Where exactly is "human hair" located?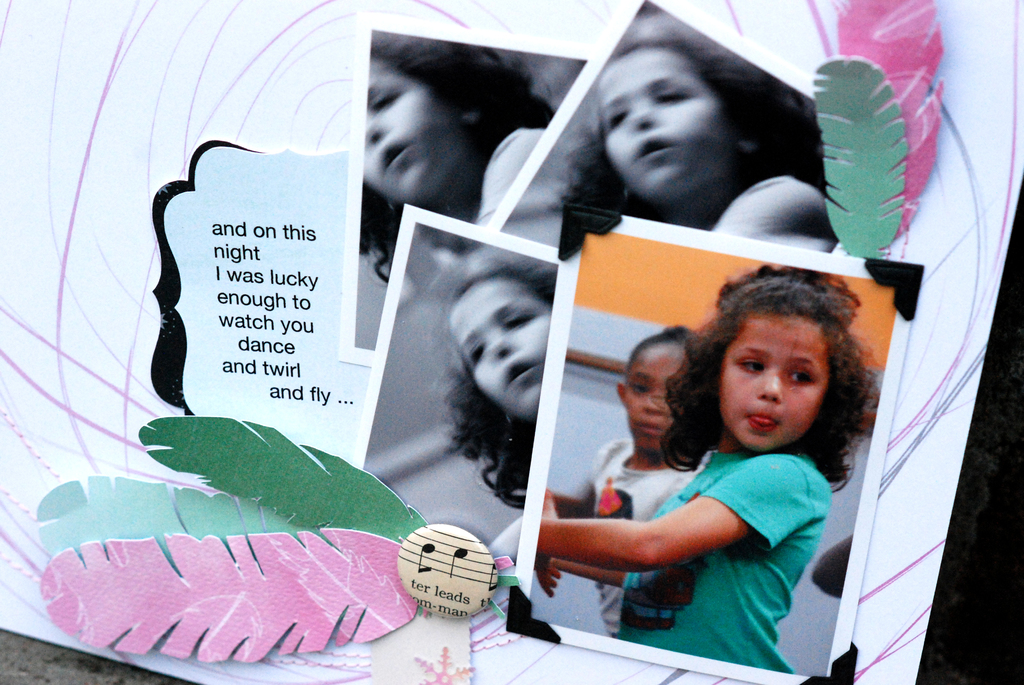
Its bounding box is x1=548, y1=36, x2=834, y2=204.
